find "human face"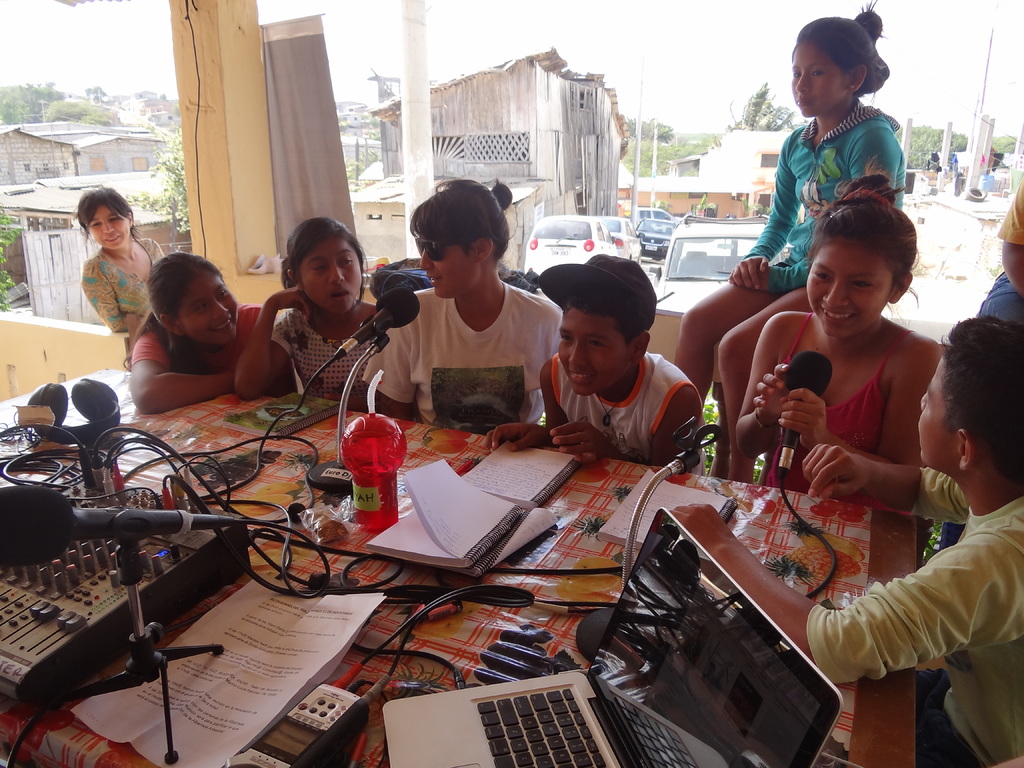
{"x1": 180, "y1": 277, "x2": 237, "y2": 343}
